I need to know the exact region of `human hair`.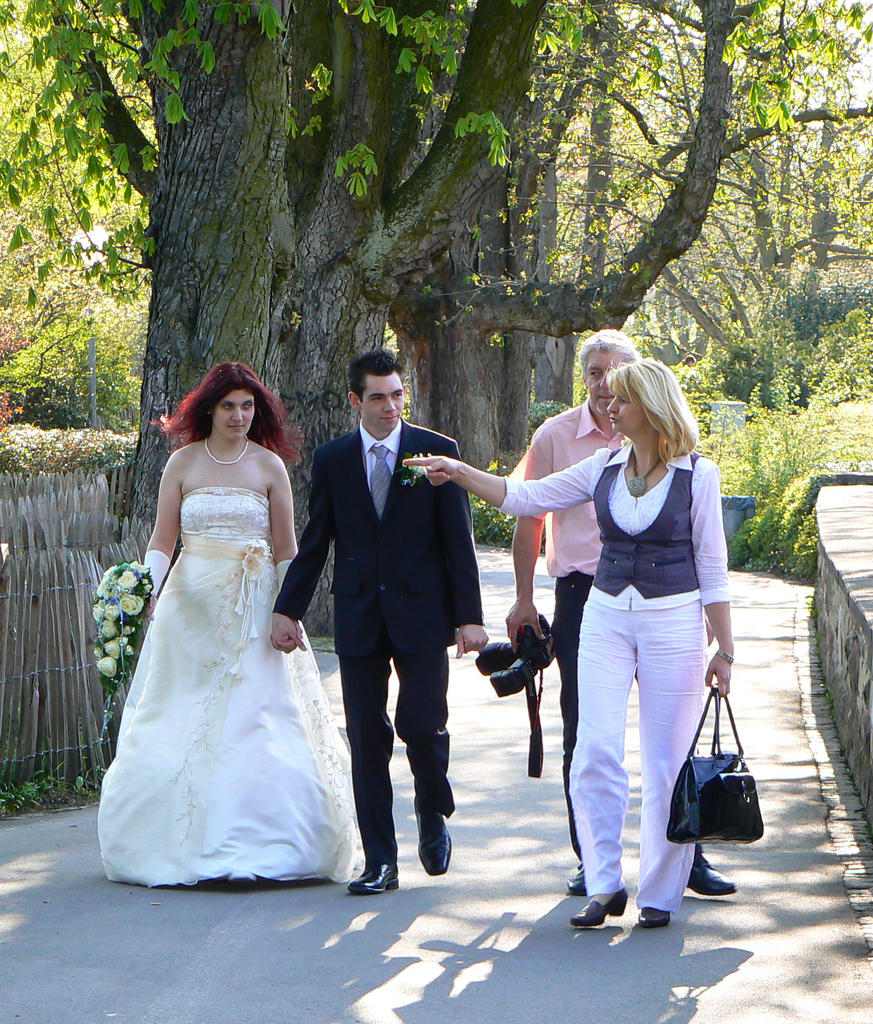
Region: 347, 352, 404, 408.
